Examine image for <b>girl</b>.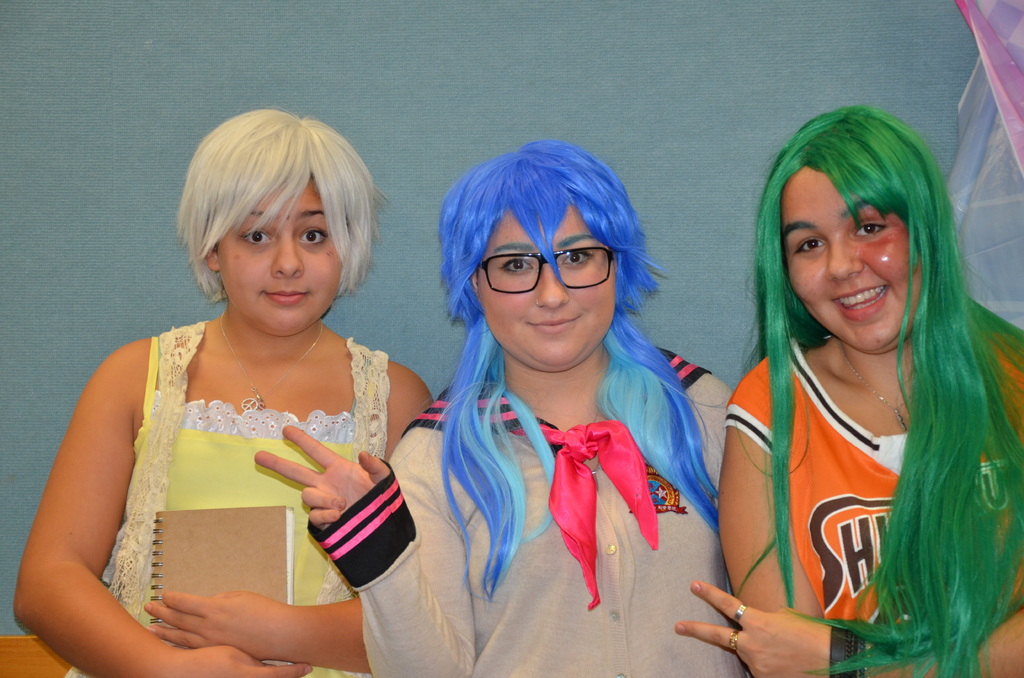
Examination result: x1=676 y1=101 x2=1023 y2=675.
